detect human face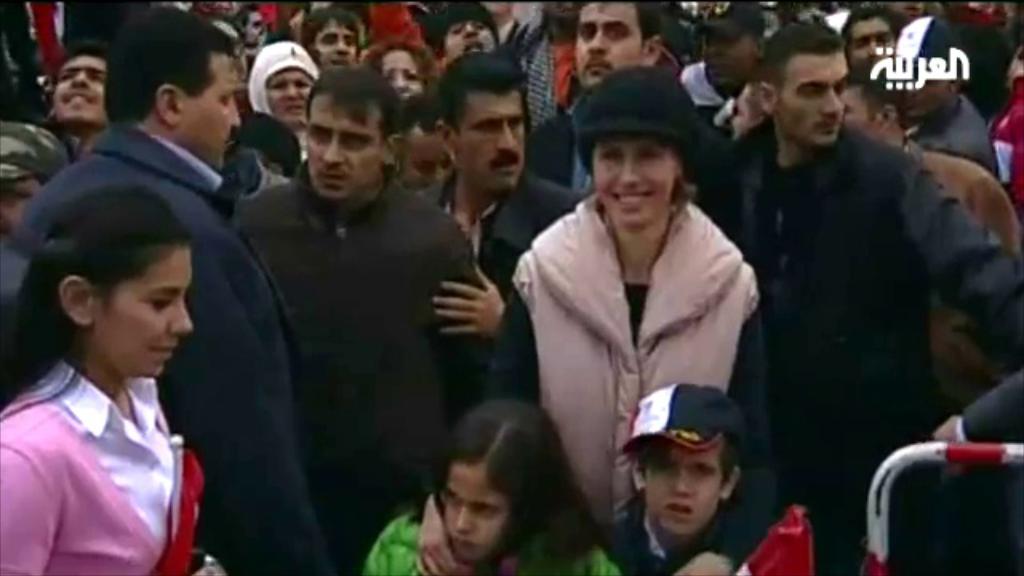
[x1=846, y1=85, x2=886, y2=139]
